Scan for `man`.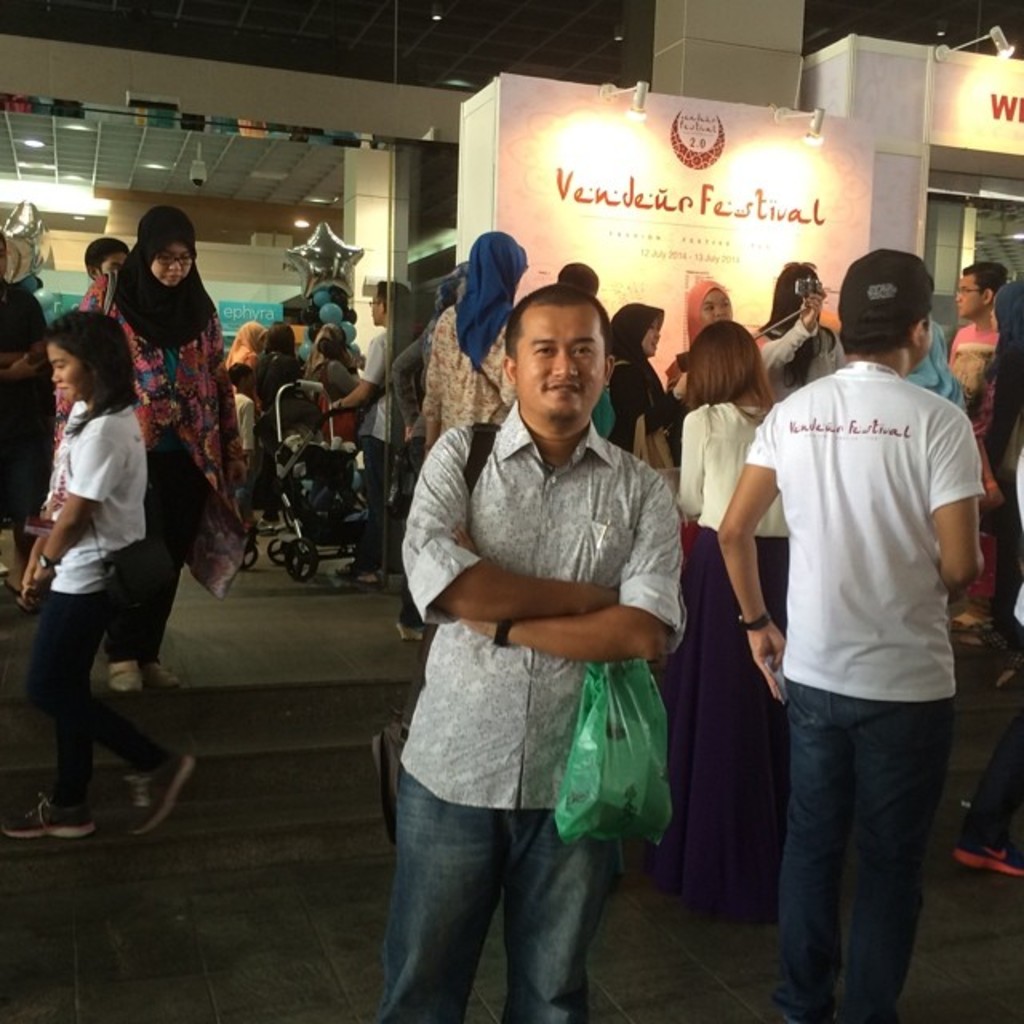
Scan result: <box>376,285,691,1022</box>.
